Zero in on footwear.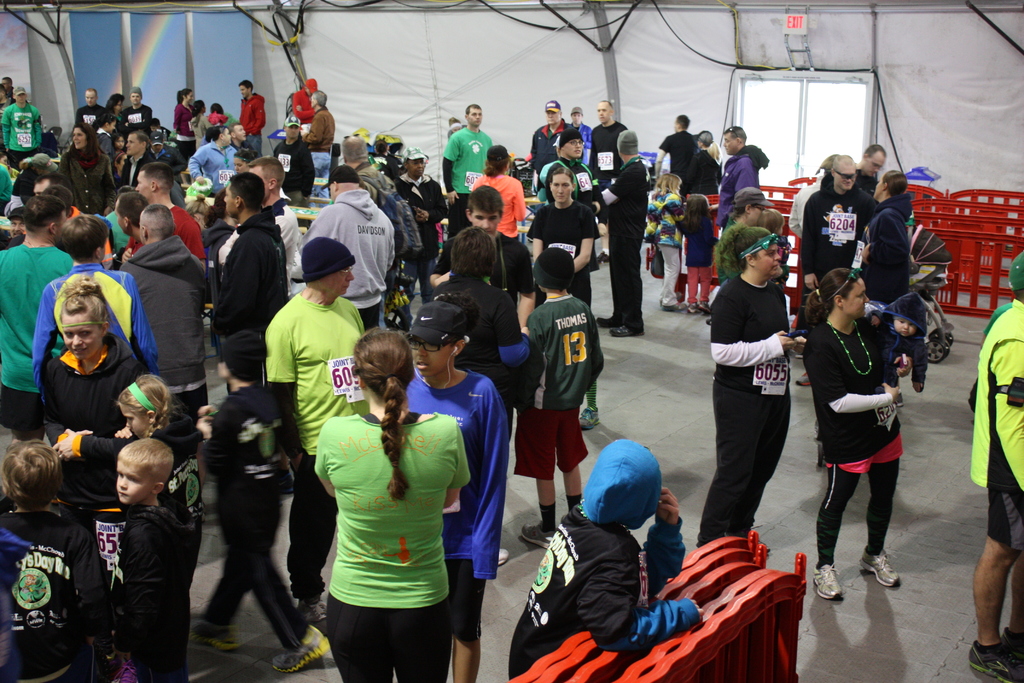
Zeroed in: bbox(658, 289, 681, 305).
